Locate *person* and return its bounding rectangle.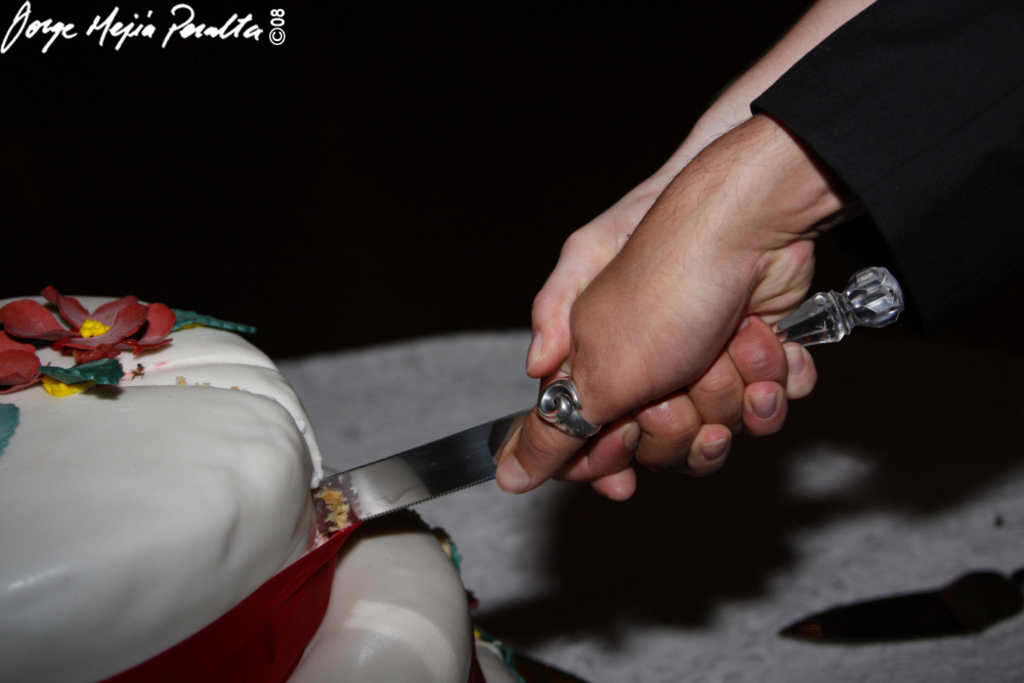
[left=532, top=0, right=888, bottom=490].
